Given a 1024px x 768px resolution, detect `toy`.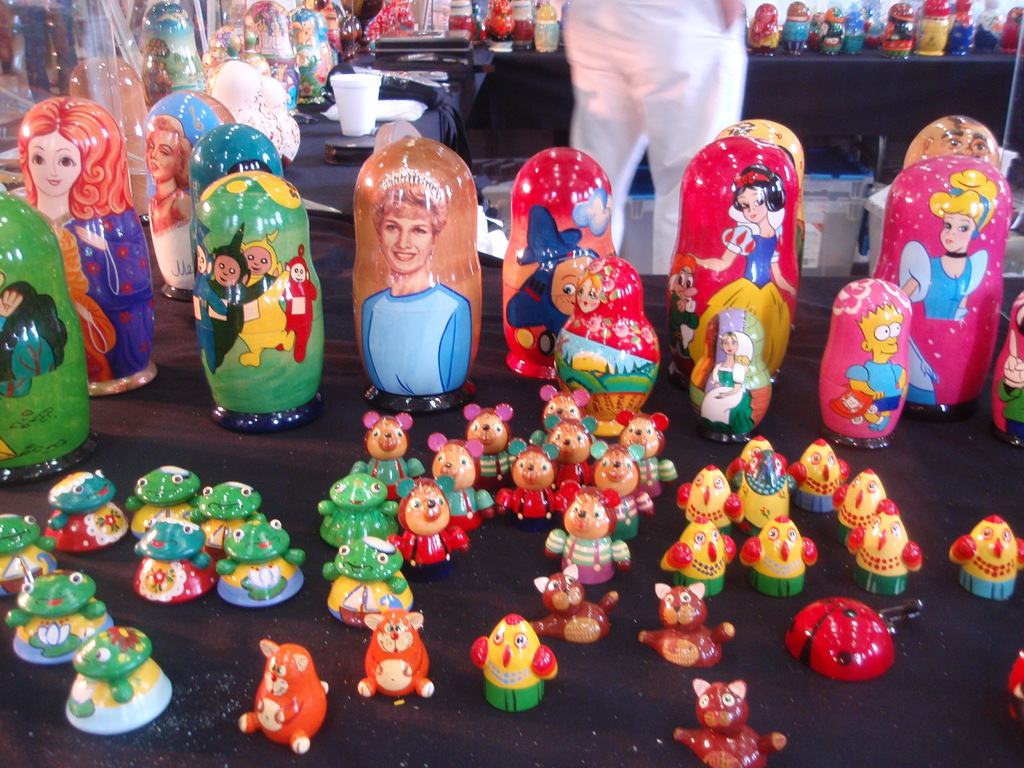
118:461:202:541.
